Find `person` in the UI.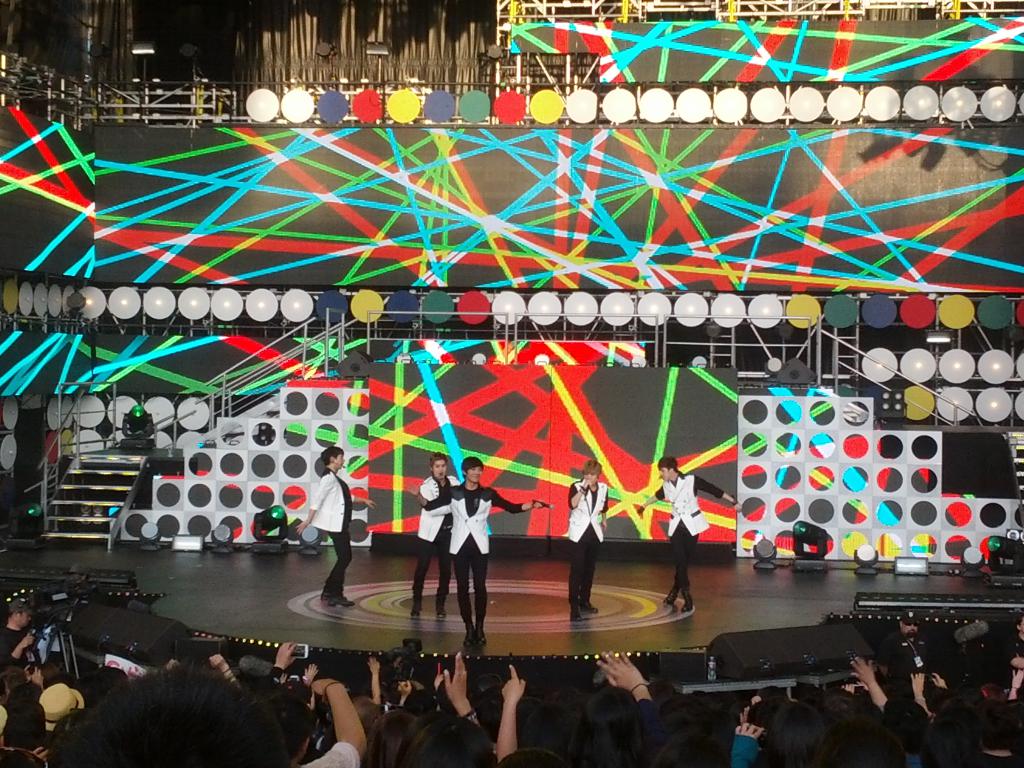
UI element at 418/445/493/650.
